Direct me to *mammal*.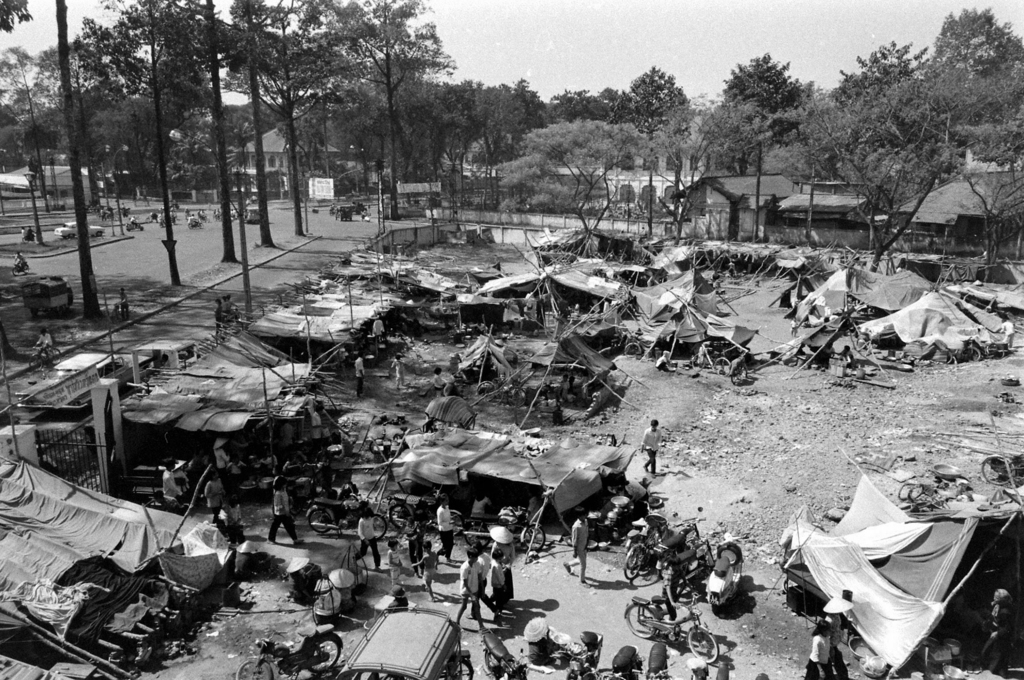
Direction: left=559, top=378, right=568, bottom=399.
